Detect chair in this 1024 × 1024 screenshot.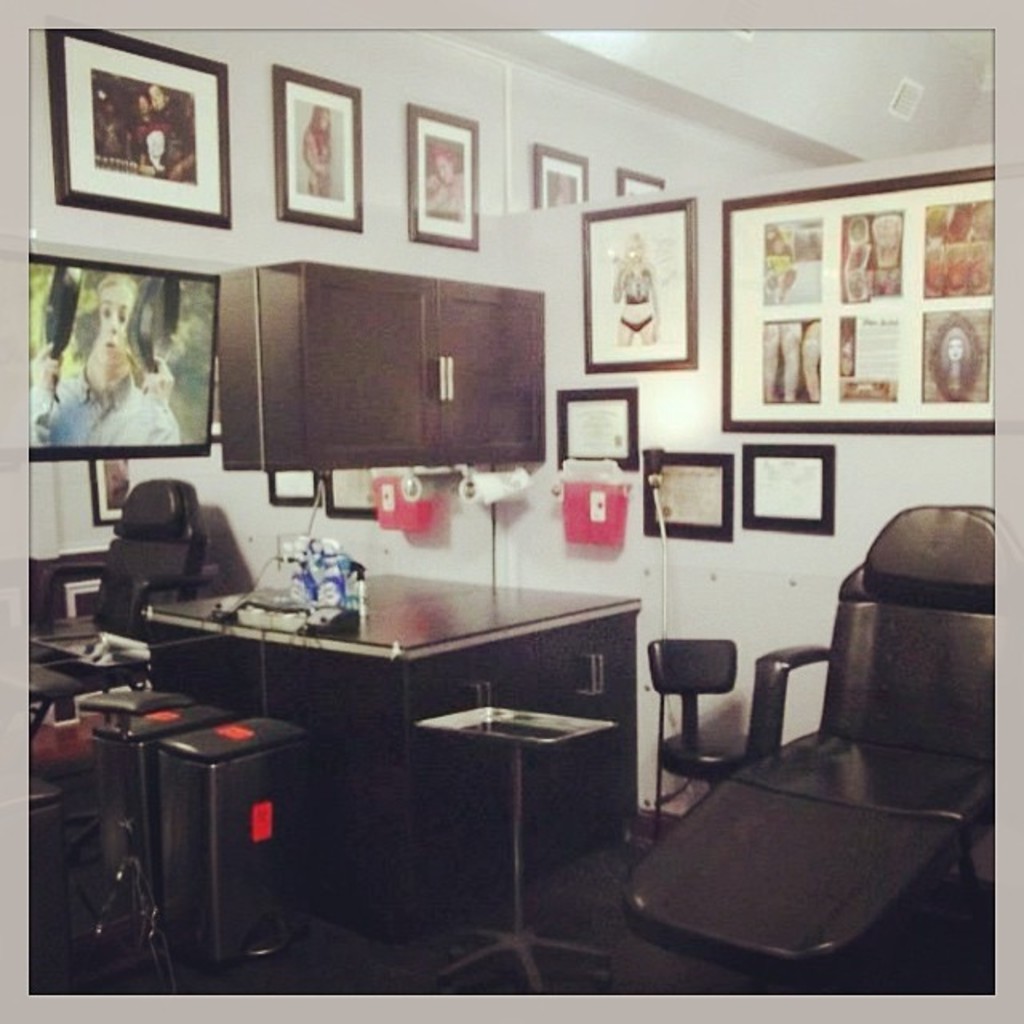
Detection: x1=632, y1=491, x2=1016, y2=997.
